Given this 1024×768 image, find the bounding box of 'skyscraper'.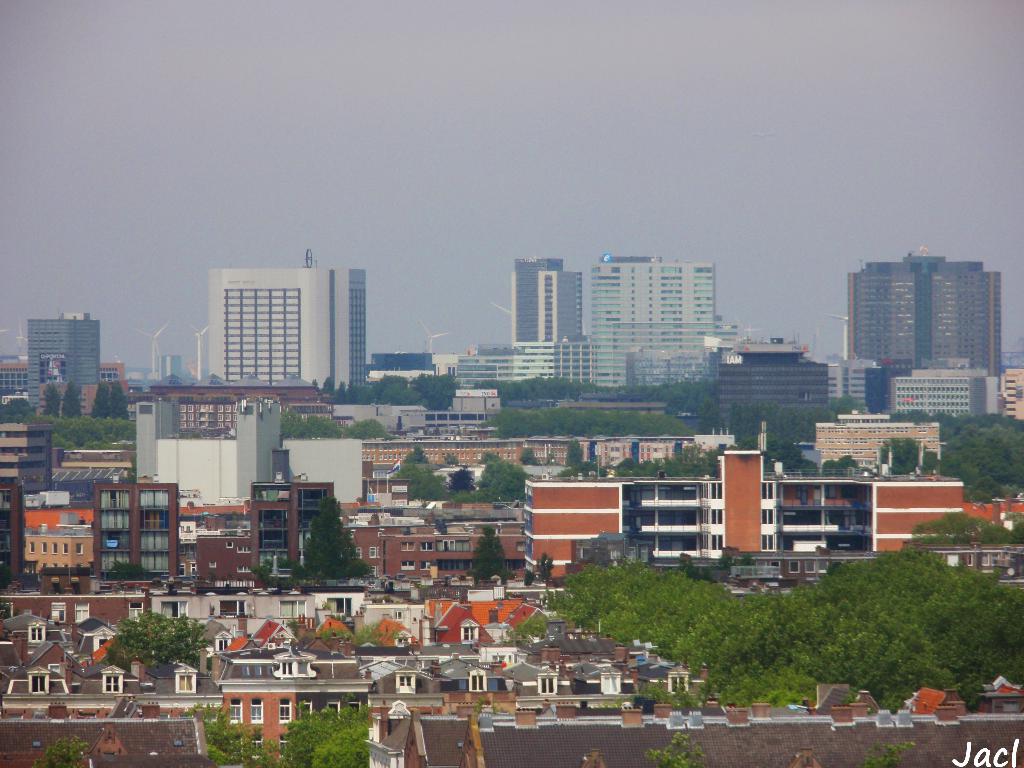
rect(703, 339, 834, 424).
